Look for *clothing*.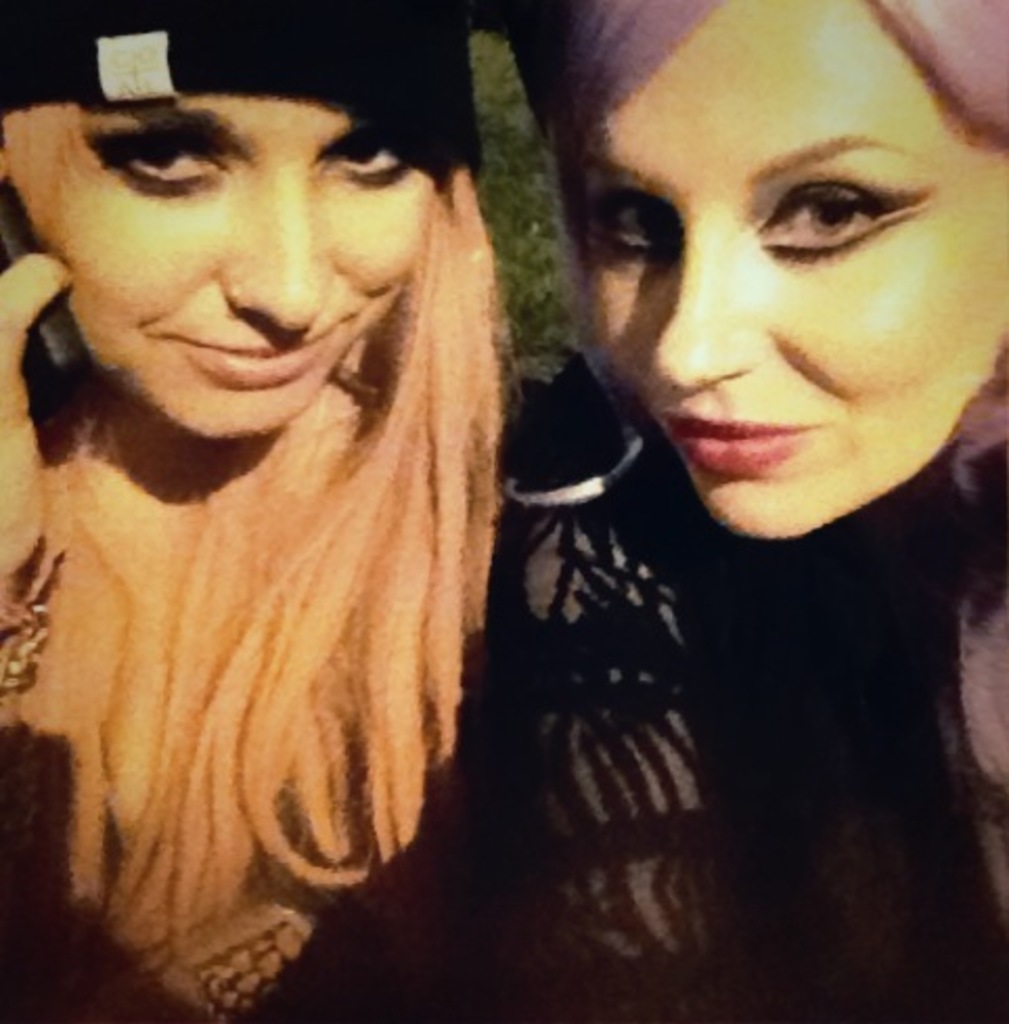
Found: 0, 542, 544, 1022.
